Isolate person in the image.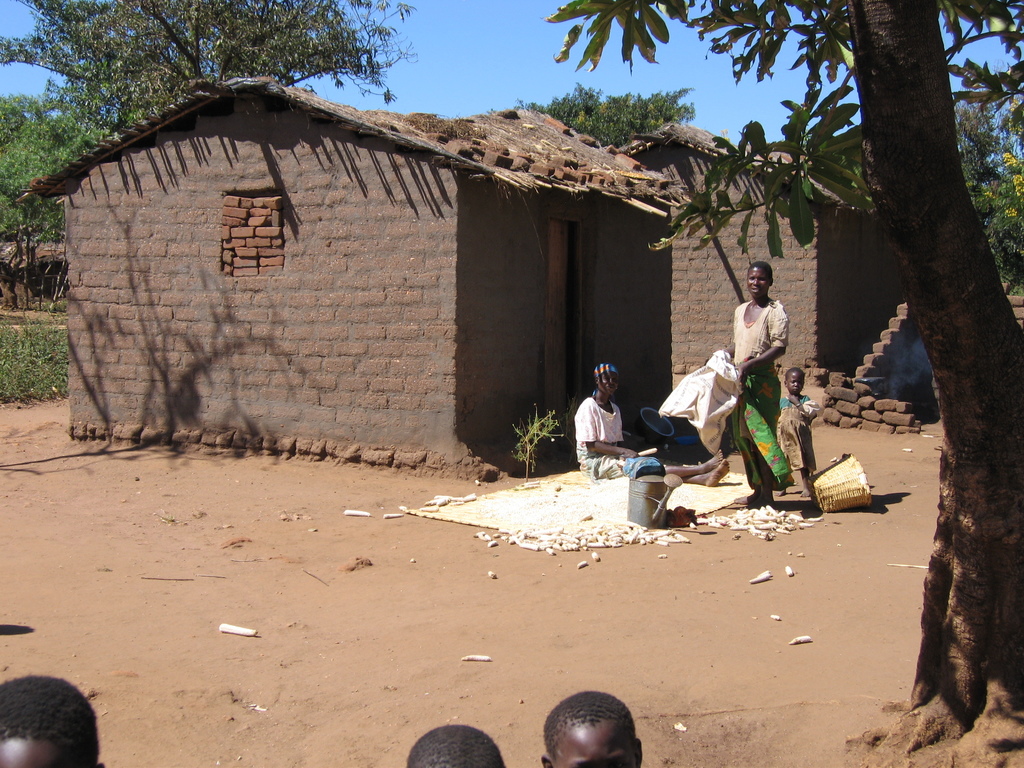
Isolated region: {"left": 774, "top": 362, "right": 824, "bottom": 508}.
